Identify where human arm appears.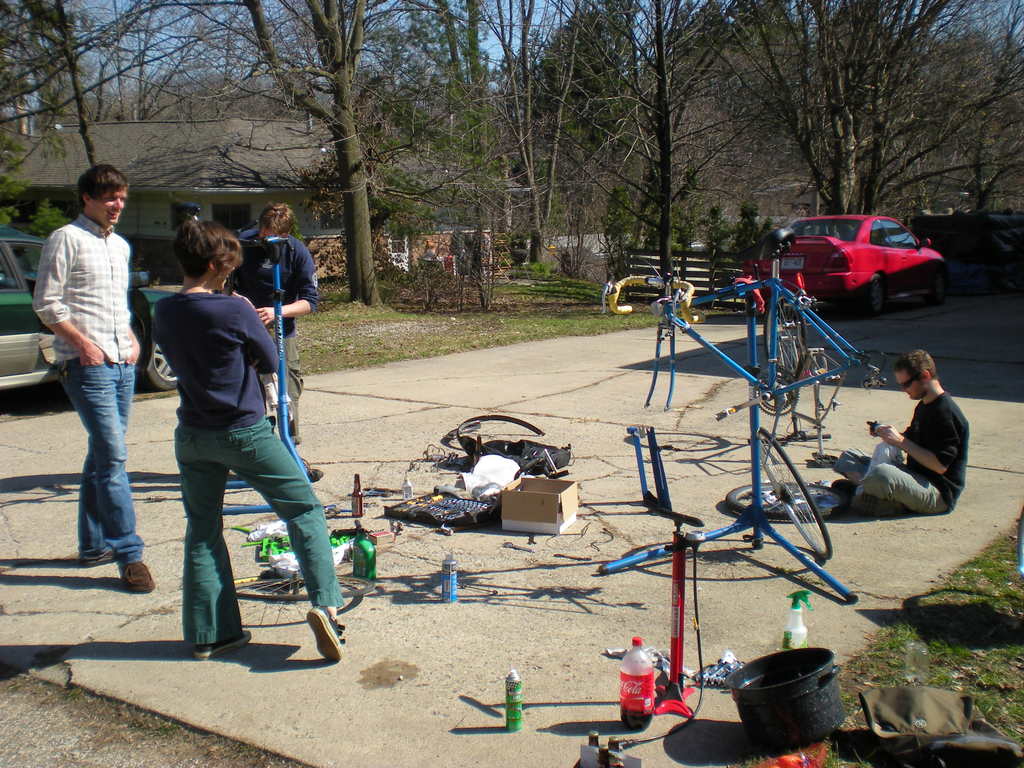
Appears at (x1=29, y1=223, x2=107, y2=367).
